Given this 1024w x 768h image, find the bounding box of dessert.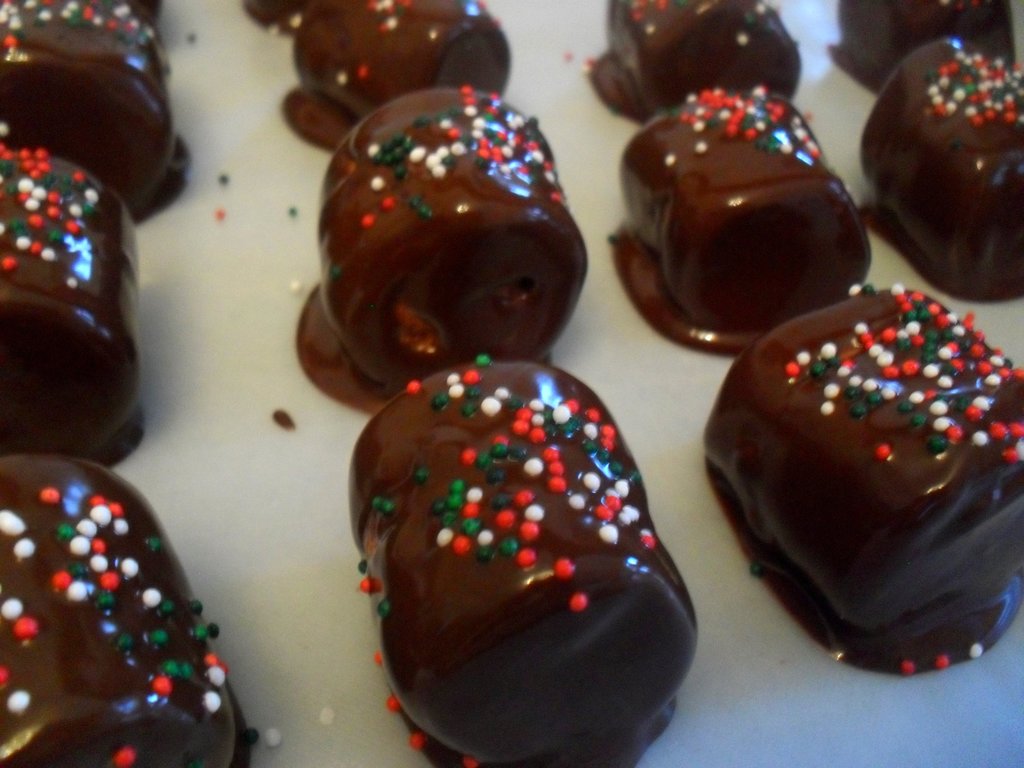
region(828, 0, 1018, 80).
